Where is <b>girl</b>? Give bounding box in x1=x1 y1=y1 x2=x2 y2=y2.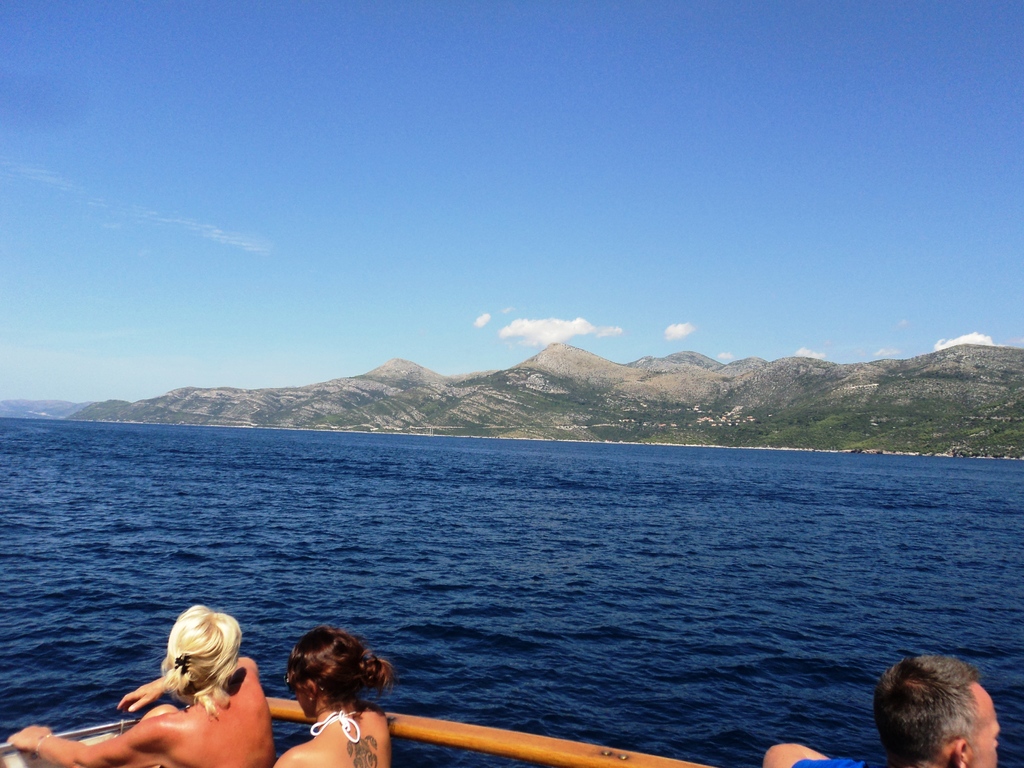
x1=270 y1=632 x2=396 y2=767.
